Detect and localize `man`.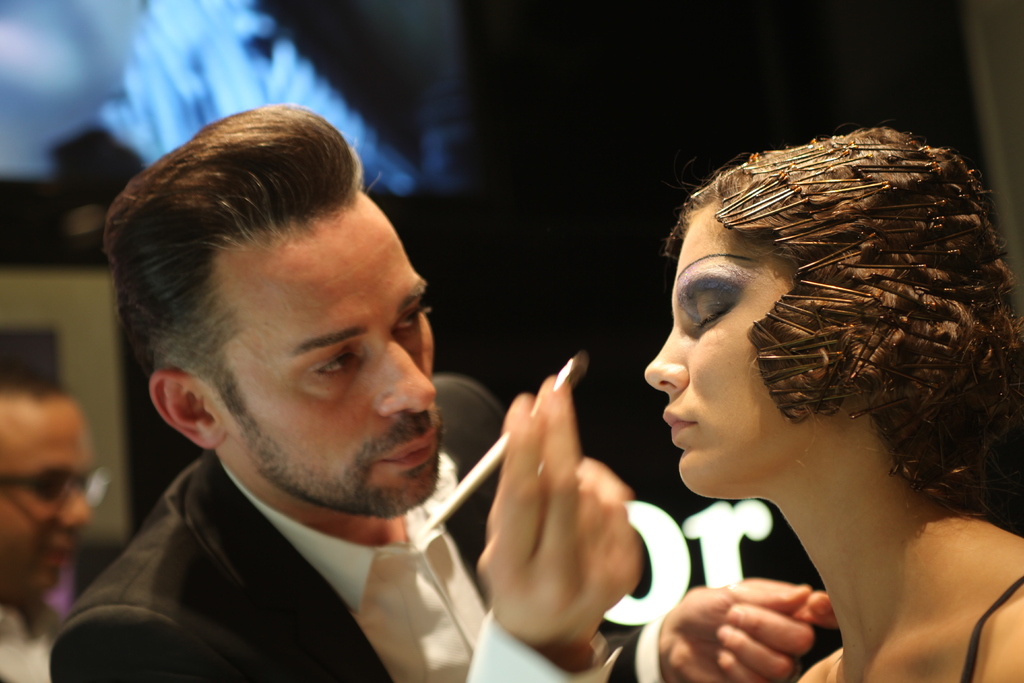
Localized at 0/378/116/682.
